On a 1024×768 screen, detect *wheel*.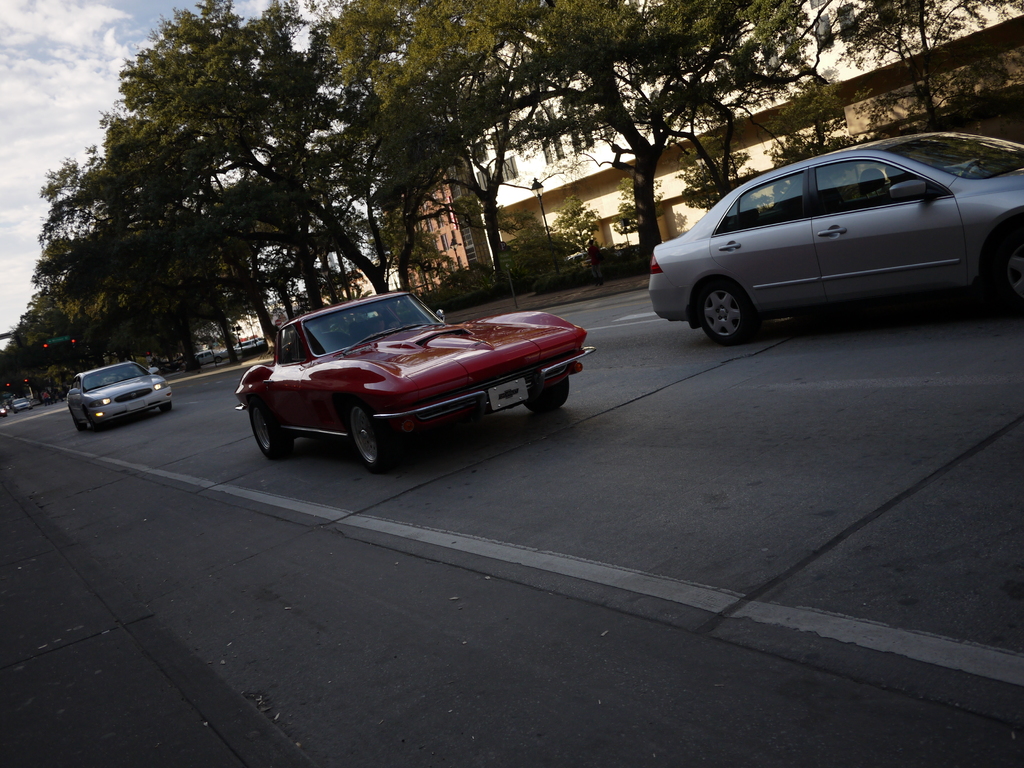
(248, 399, 294, 463).
